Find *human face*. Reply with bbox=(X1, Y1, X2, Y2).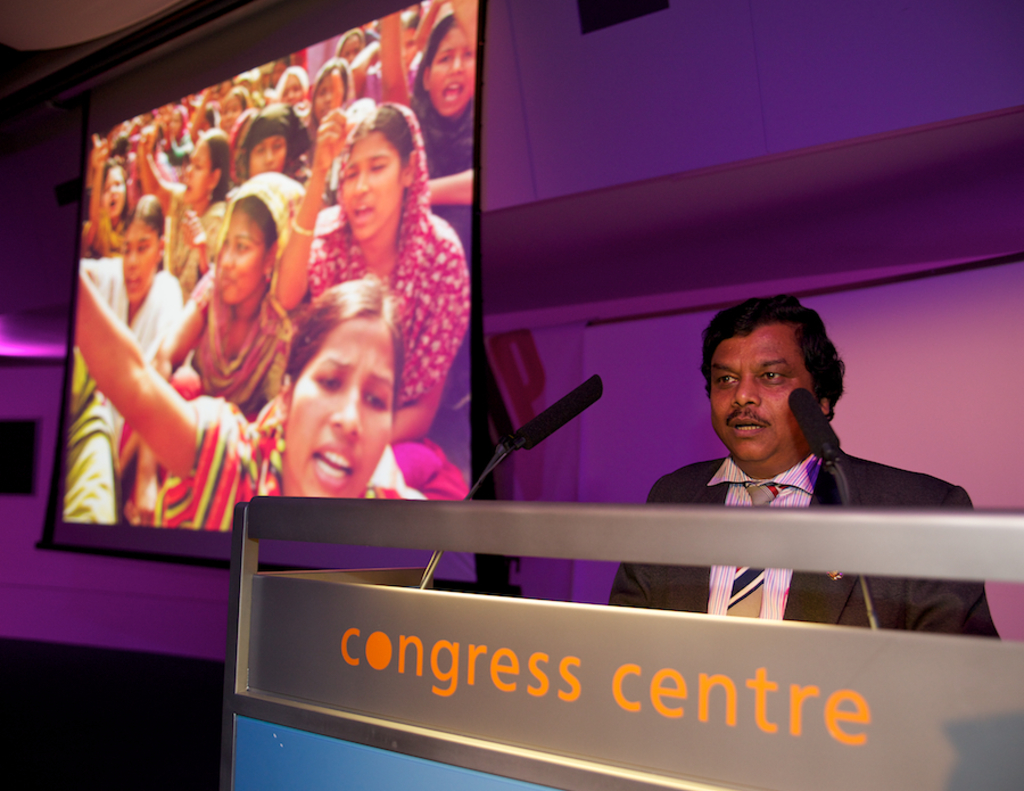
bbox=(345, 134, 402, 239).
